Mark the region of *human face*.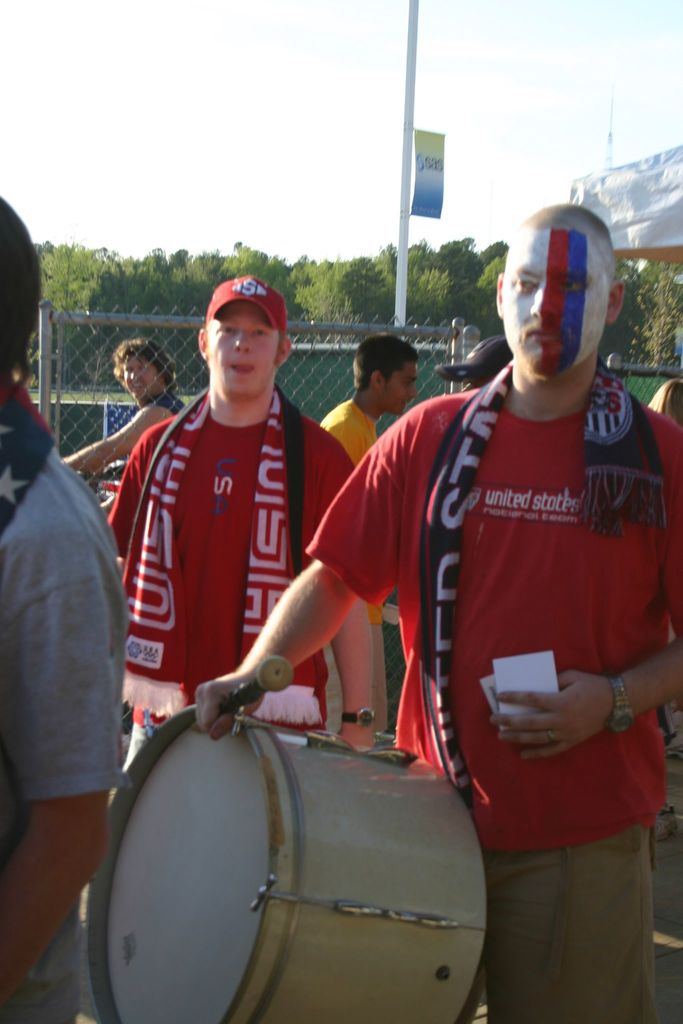
Region: left=122, top=351, right=163, bottom=404.
